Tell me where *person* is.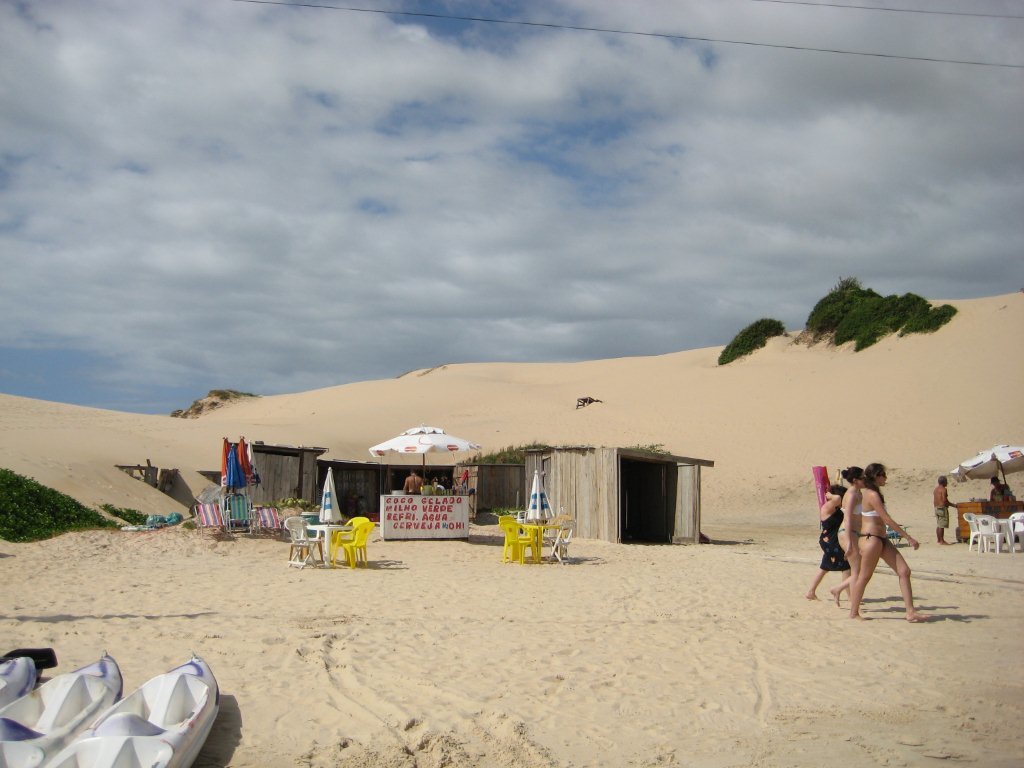
*person* is at locate(809, 482, 853, 609).
